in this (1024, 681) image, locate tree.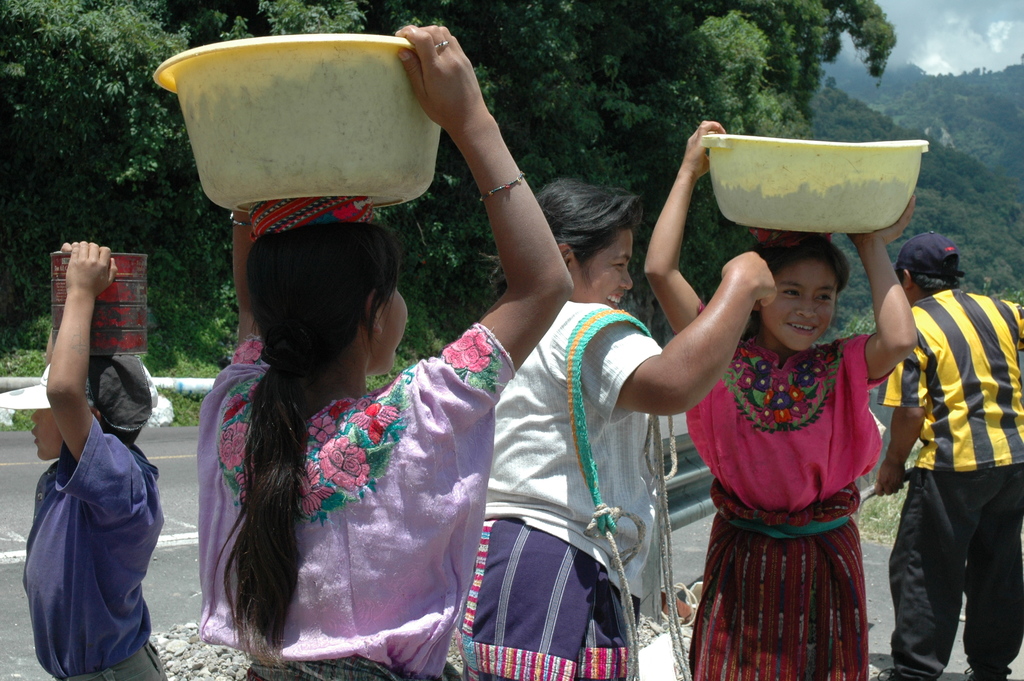
Bounding box: {"x1": 926, "y1": 120, "x2": 943, "y2": 140}.
